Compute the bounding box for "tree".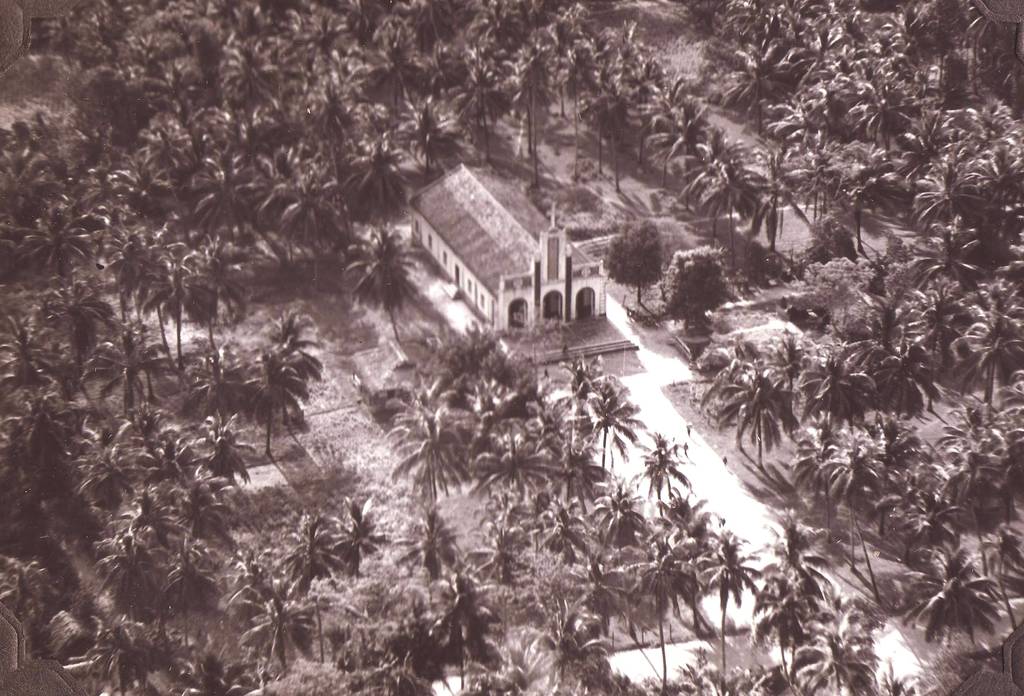
bbox=(699, 339, 756, 437).
